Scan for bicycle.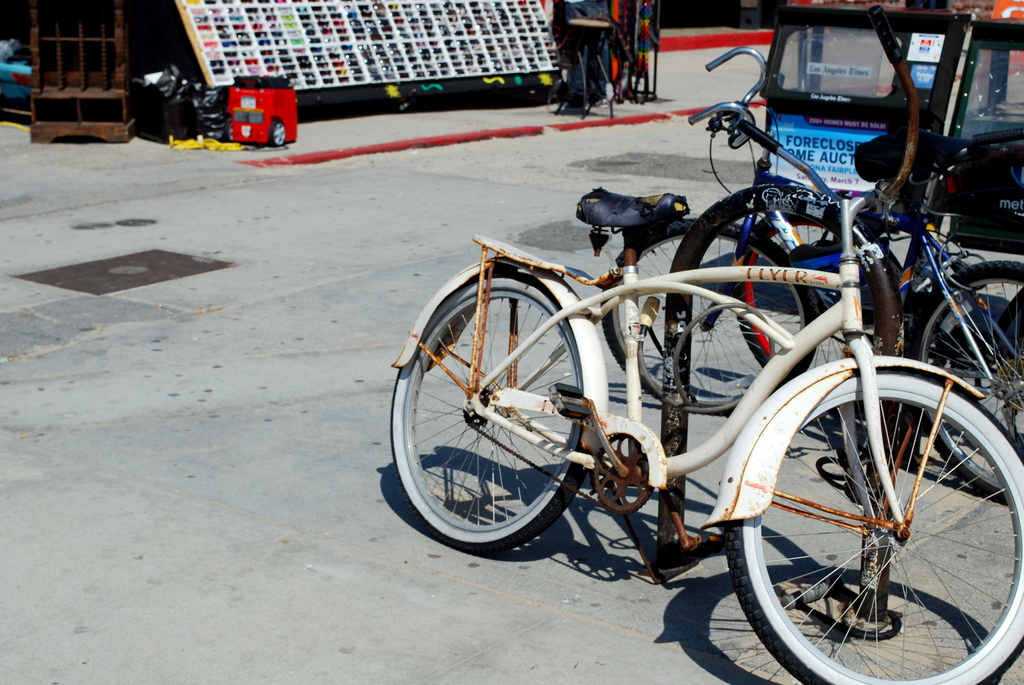
Scan result: (596,48,1023,508).
